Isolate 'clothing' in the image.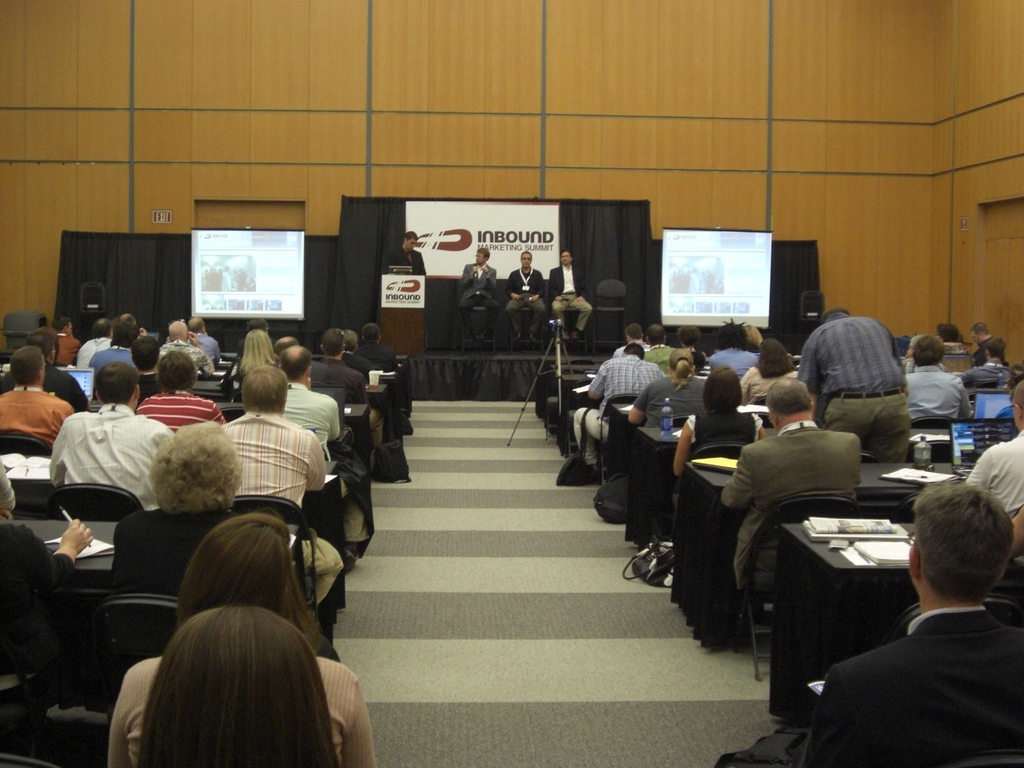
Isolated region: (906,364,975,423).
